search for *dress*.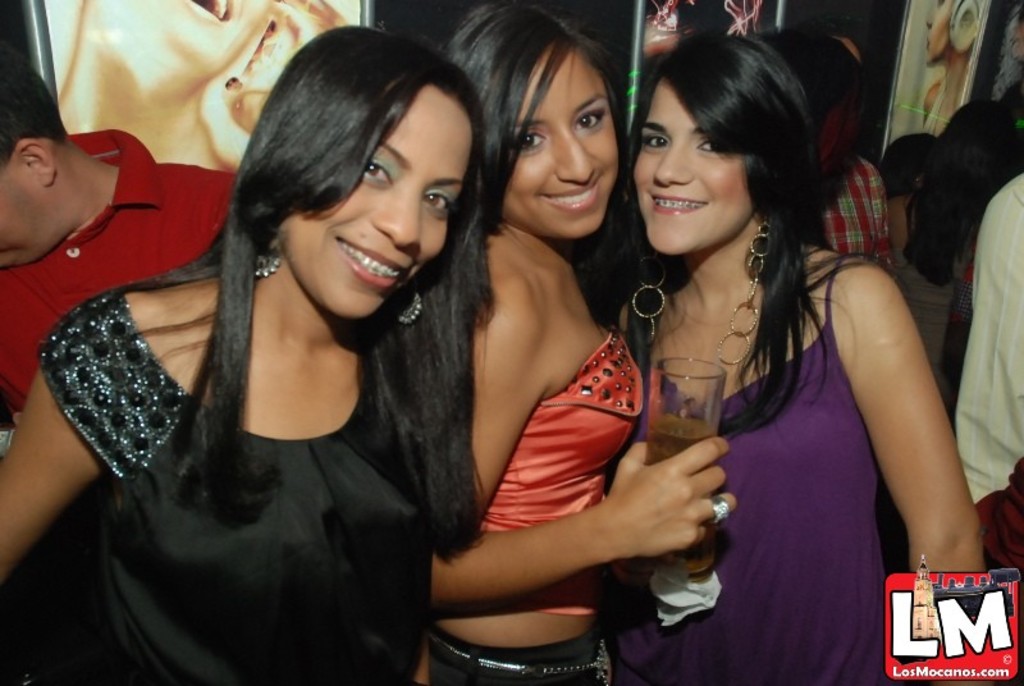
Found at (left=31, top=288, right=429, bottom=685).
